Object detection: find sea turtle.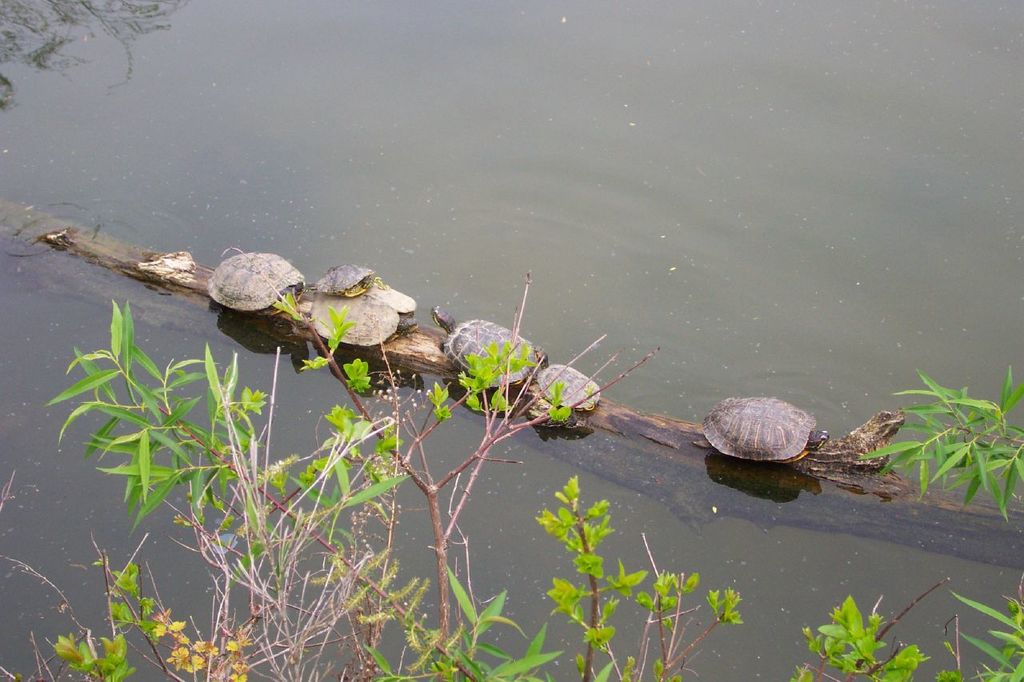
select_region(704, 401, 828, 457).
